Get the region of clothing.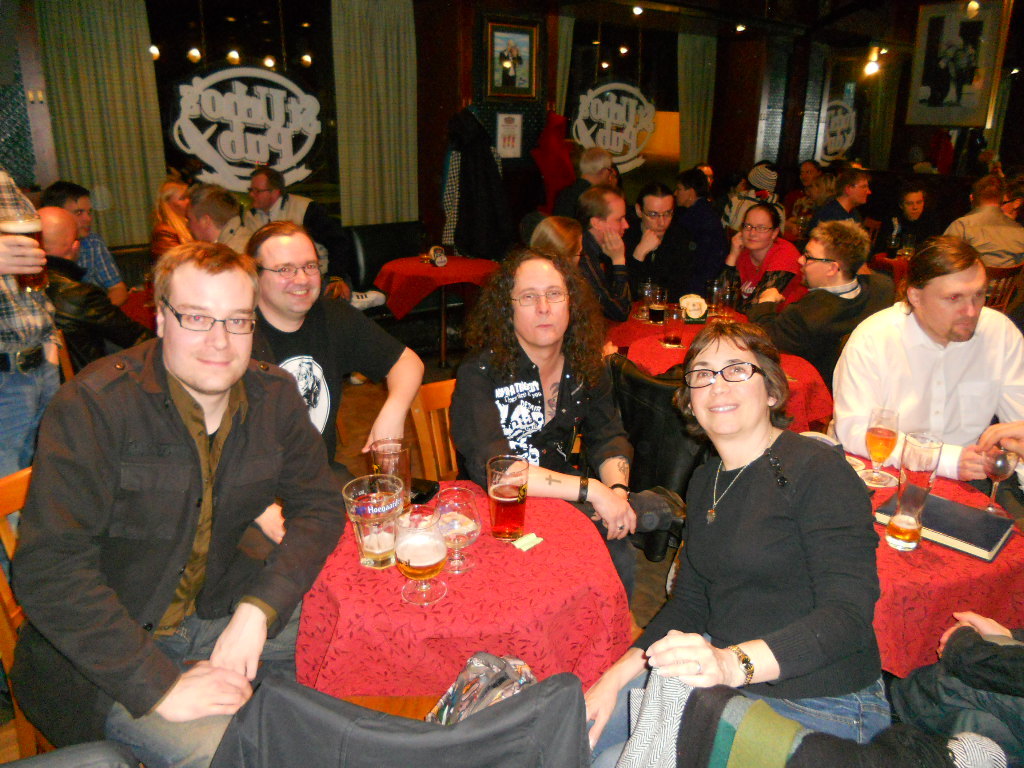
[212, 215, 255, 262].
